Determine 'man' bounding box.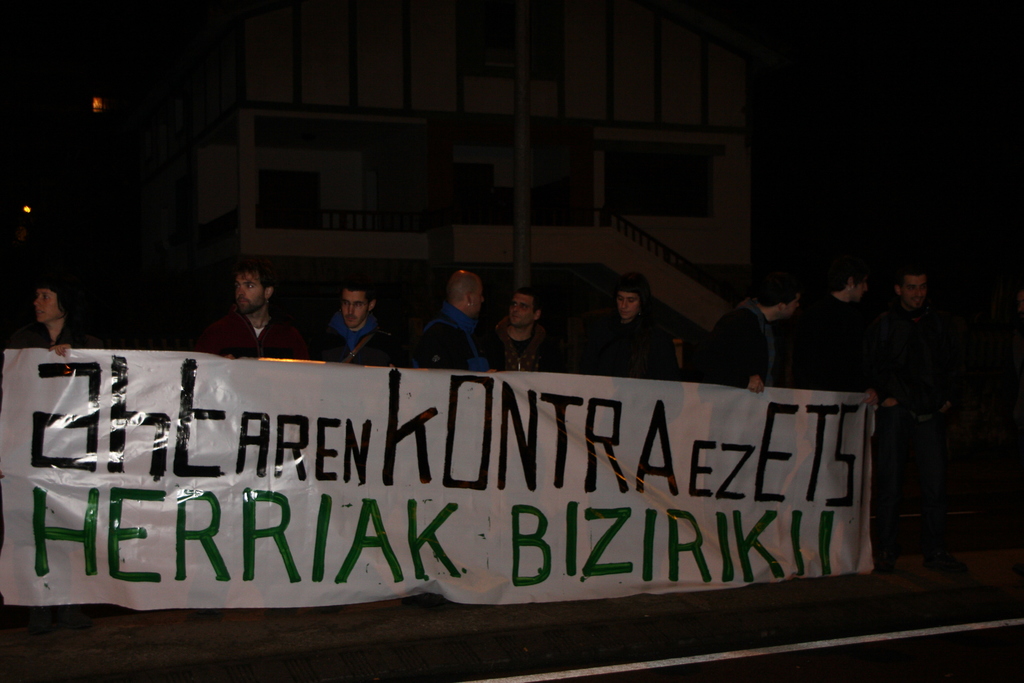
Determined: bbox=(403, 267, 485, 378).
